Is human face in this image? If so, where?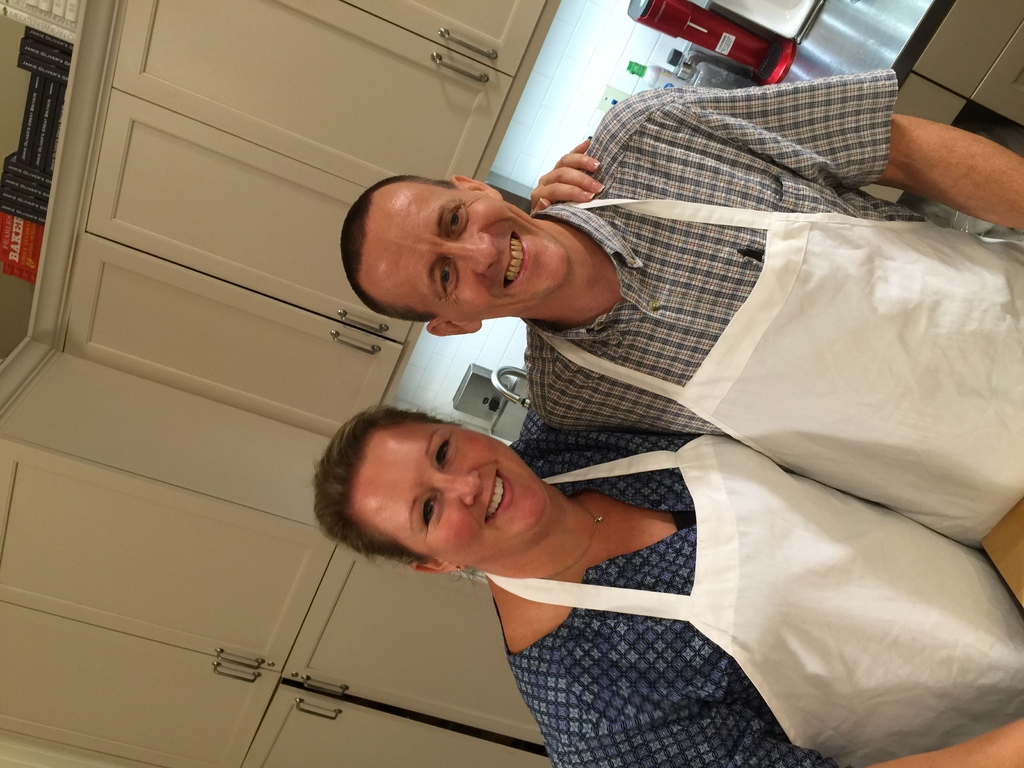
Yes, at BBox(369, 425, 548, 564).
